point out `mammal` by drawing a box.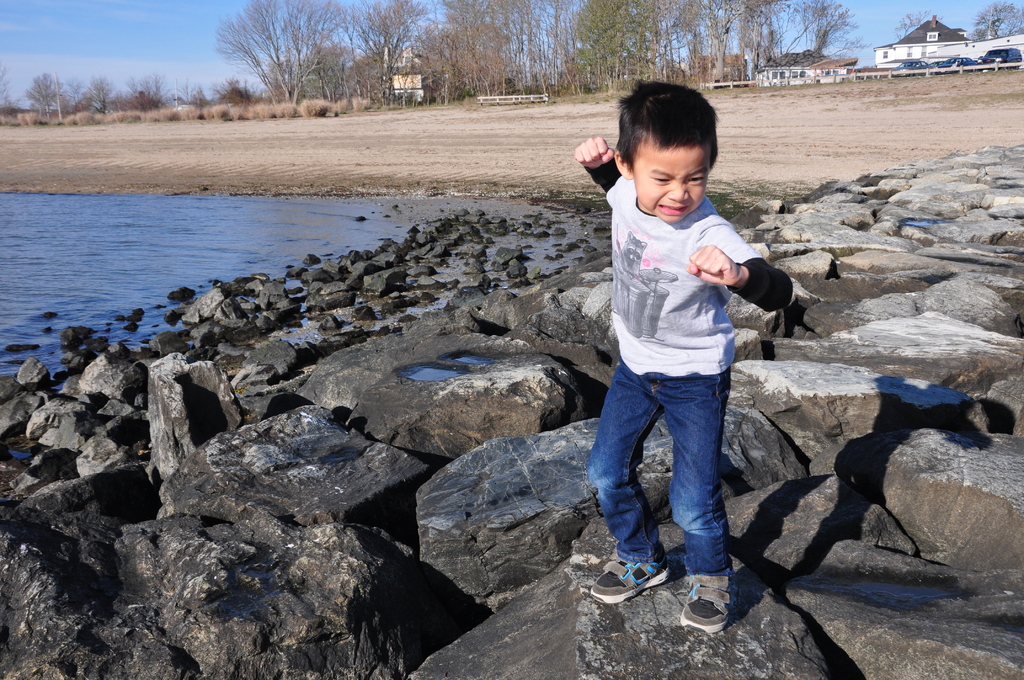
x1=579 y1=104 x2=797 y2=628.
